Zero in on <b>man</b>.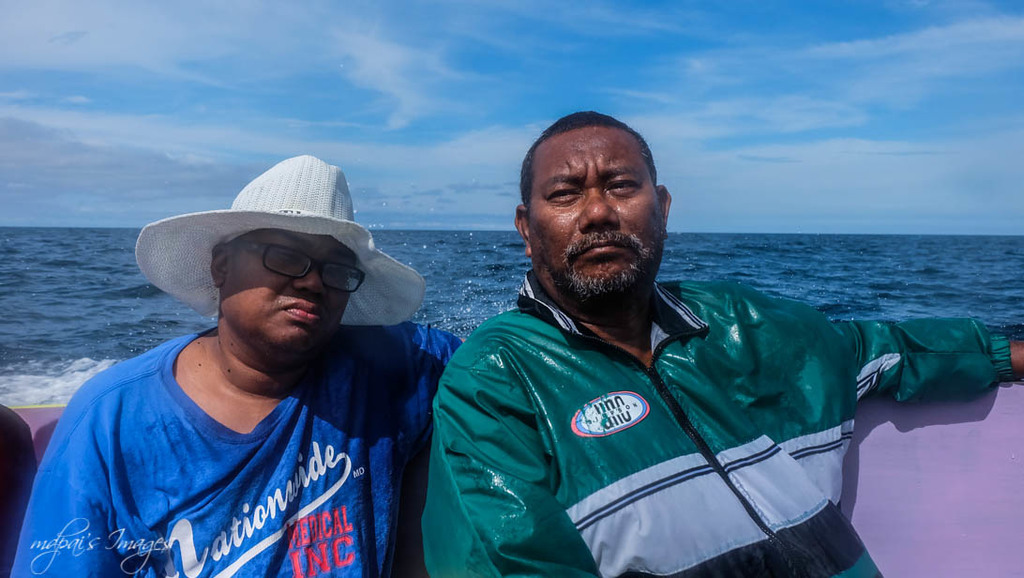
Zeroed in: 8,154,462,577.
